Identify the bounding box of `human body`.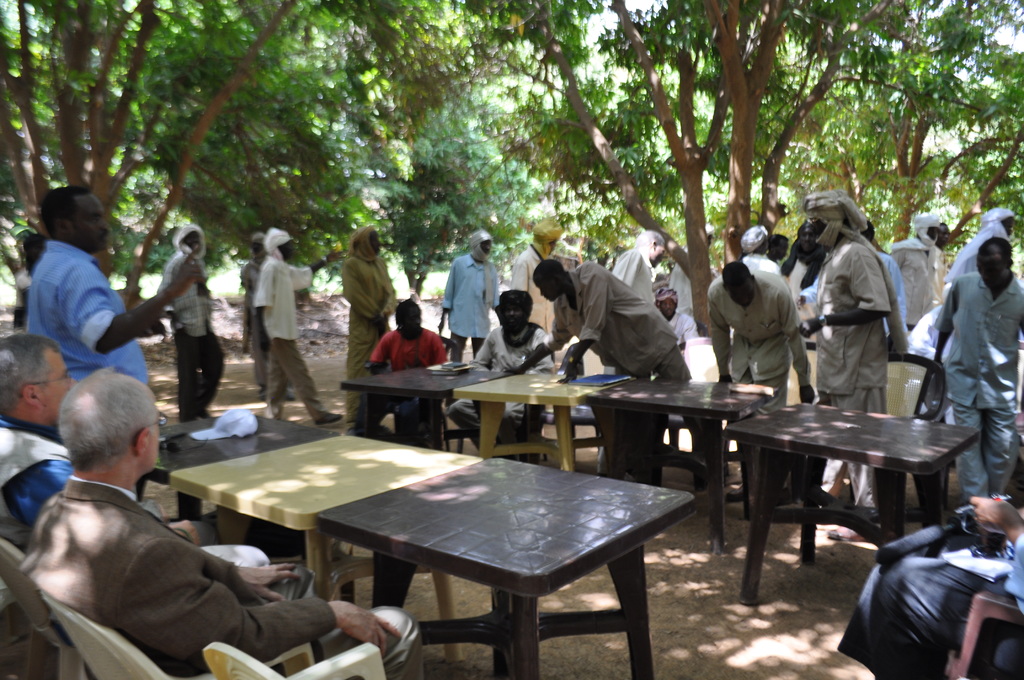
rect(950, 204, 1016, 279).
